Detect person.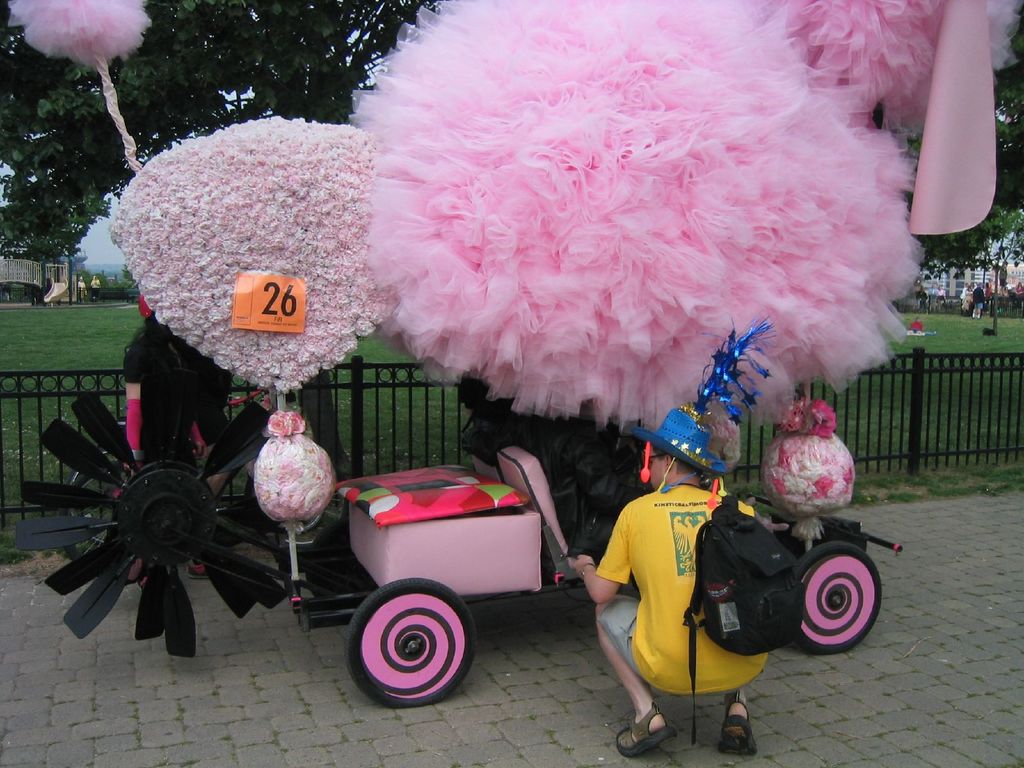
Detected at x1=924, y1=279, x2=938, y2=307.
